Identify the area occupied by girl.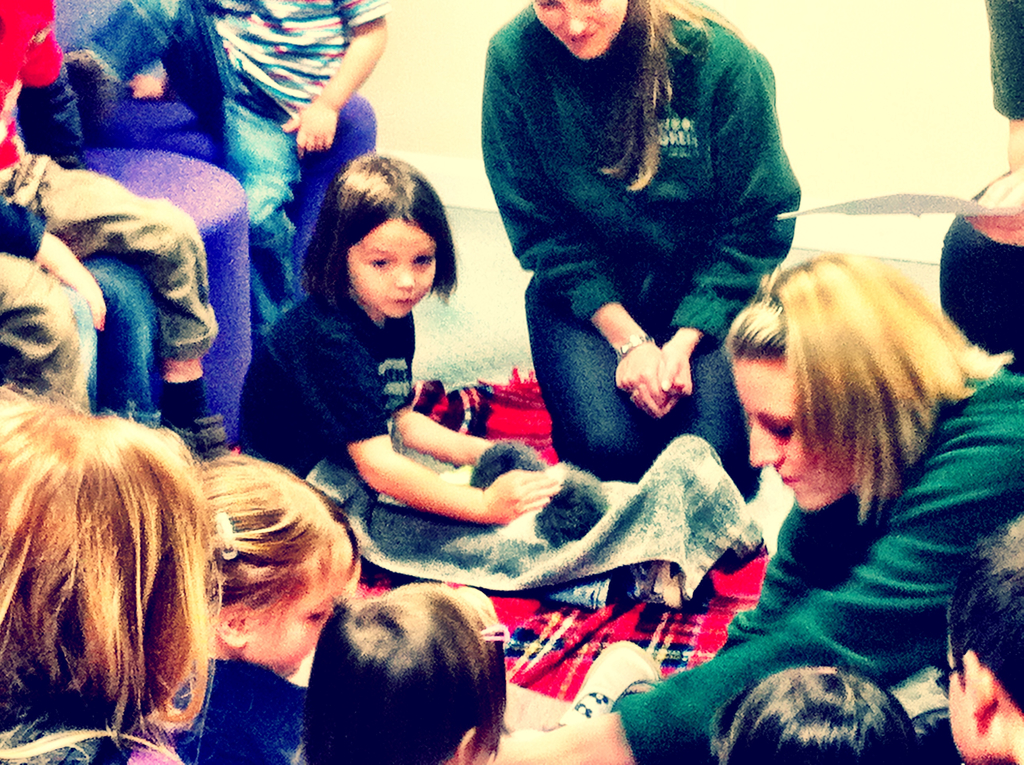
Area: select_region(159, 452, 358, 764).
